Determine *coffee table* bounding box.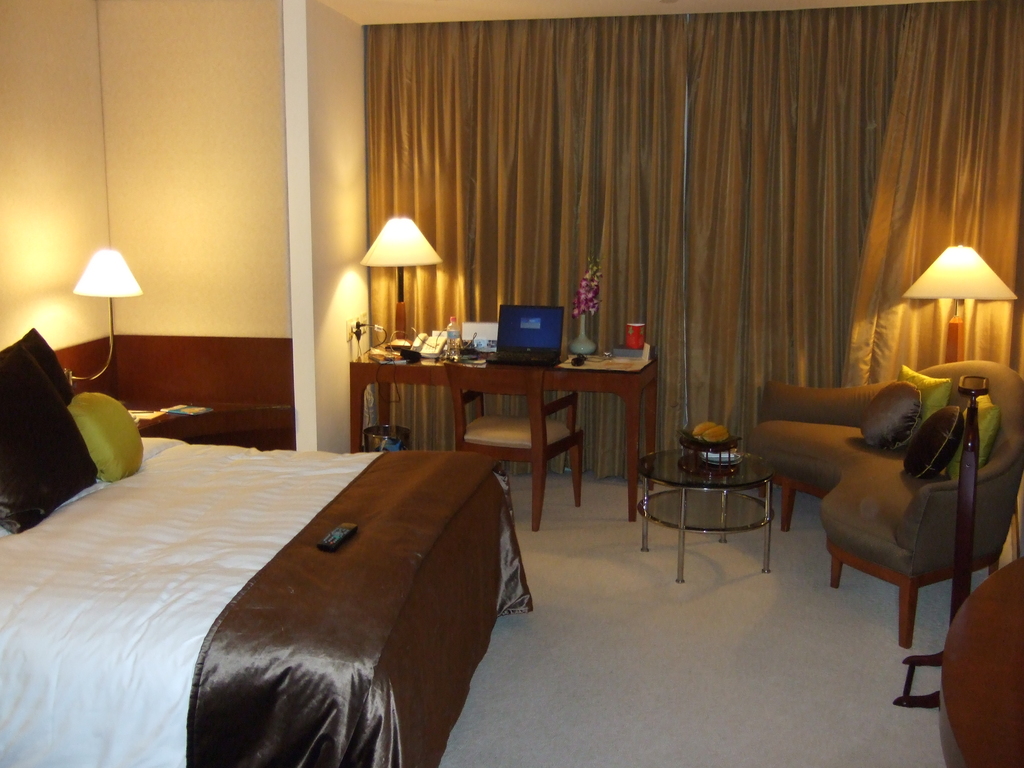
Determined: (354,342,652,516).
